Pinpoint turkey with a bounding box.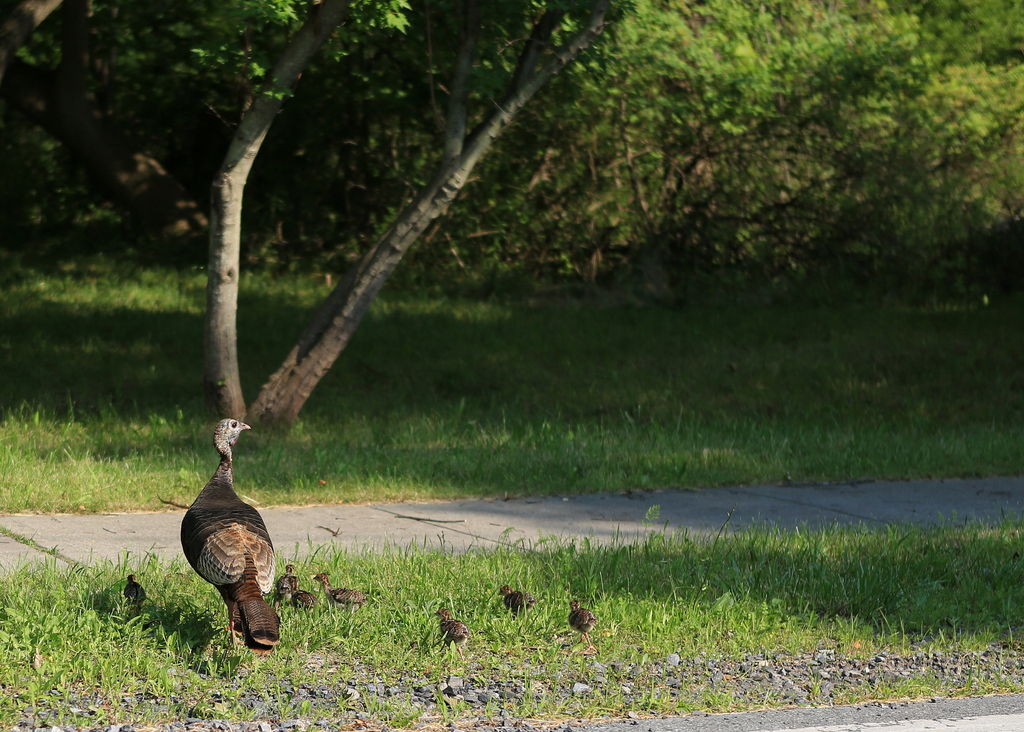
[275,563,299,605].
